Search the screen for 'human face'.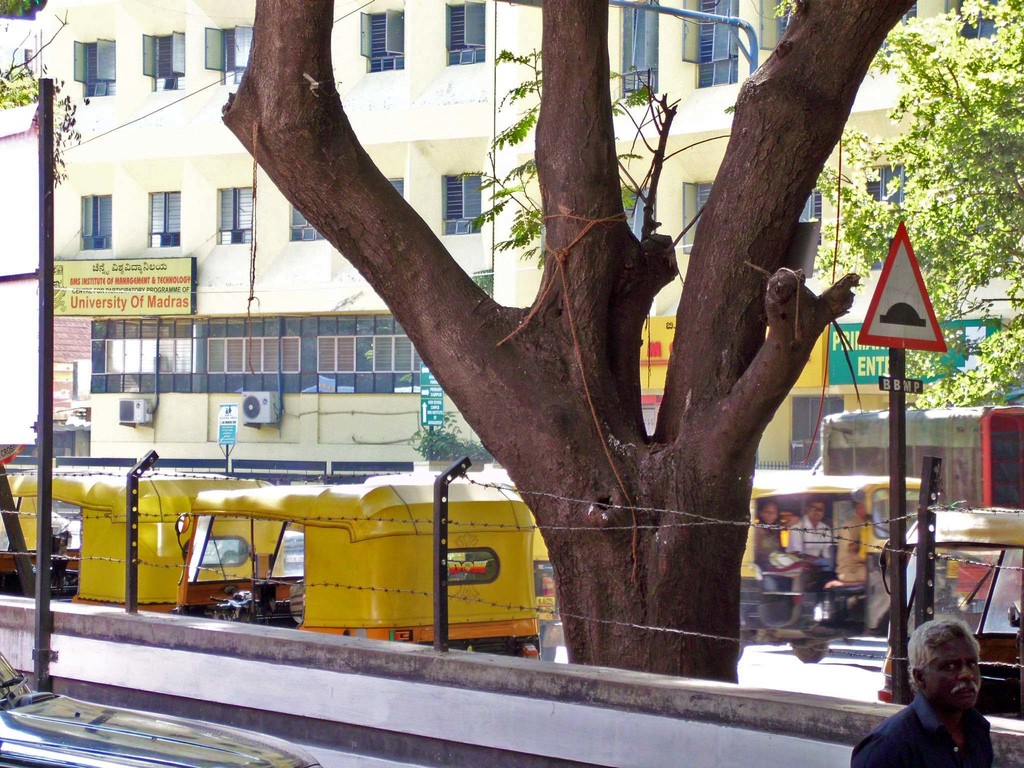
Found at crop(926, 635, 980, 711).
